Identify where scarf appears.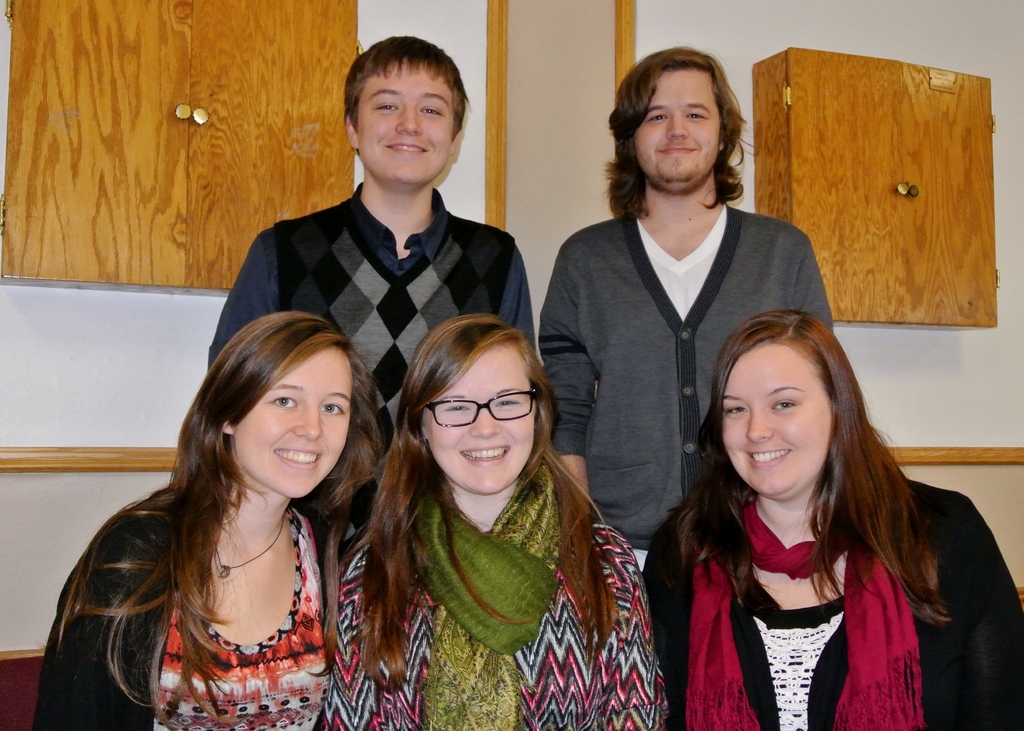
Appears at pyautogui.locateOnScreen(405, 465, 560, 730).
